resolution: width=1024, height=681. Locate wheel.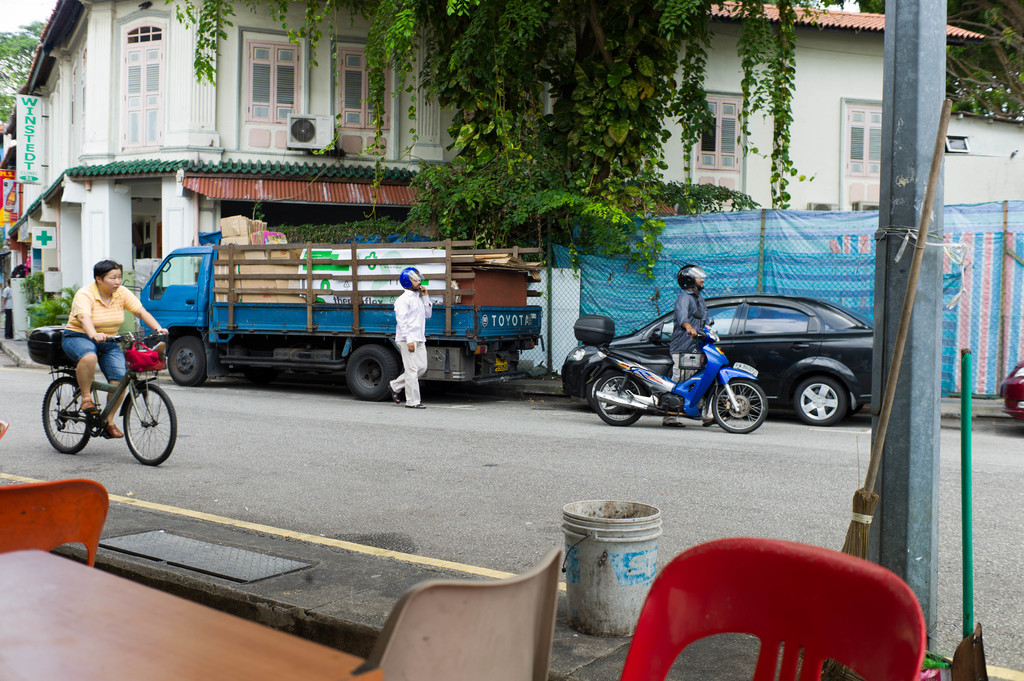
box=[592, 367, 648, 426].
